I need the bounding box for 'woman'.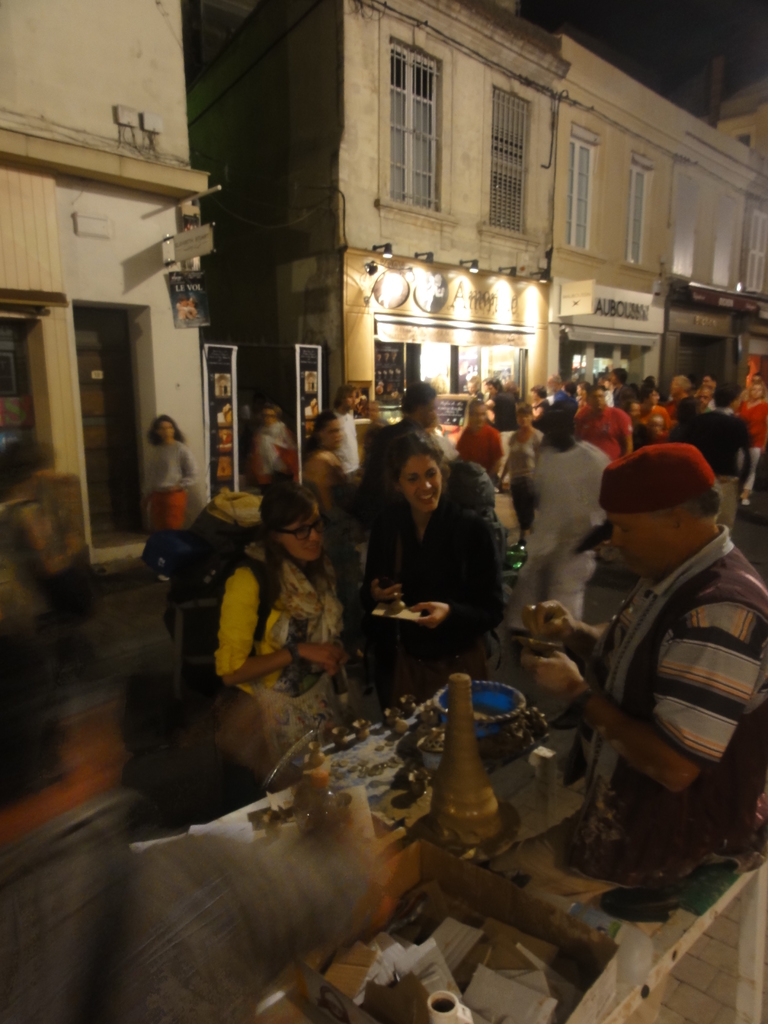
Here it is: bbox(300, 413, 347, 569).
